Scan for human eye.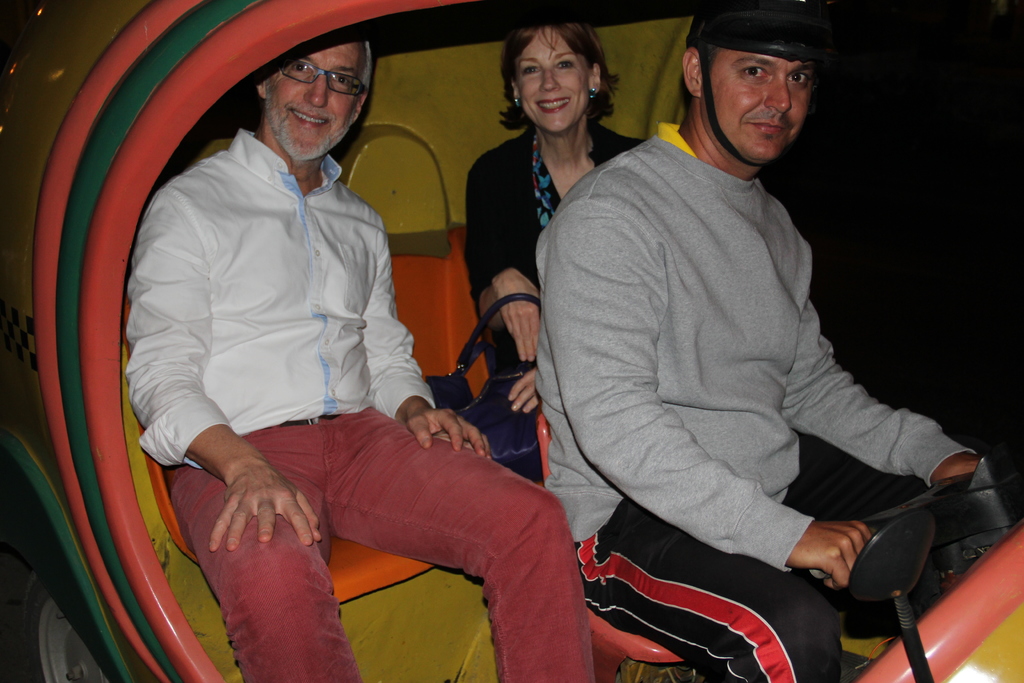
Scan result: <bbox>290, 57, 311, 76</bbox>.
